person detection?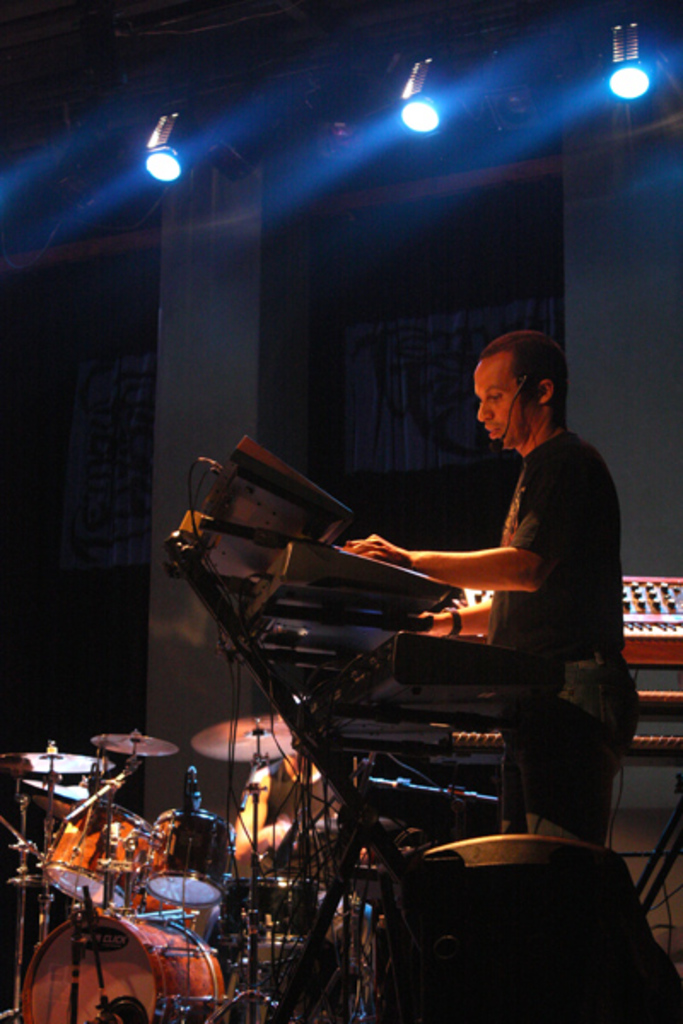
l=342, t=336, r=639, b=843
